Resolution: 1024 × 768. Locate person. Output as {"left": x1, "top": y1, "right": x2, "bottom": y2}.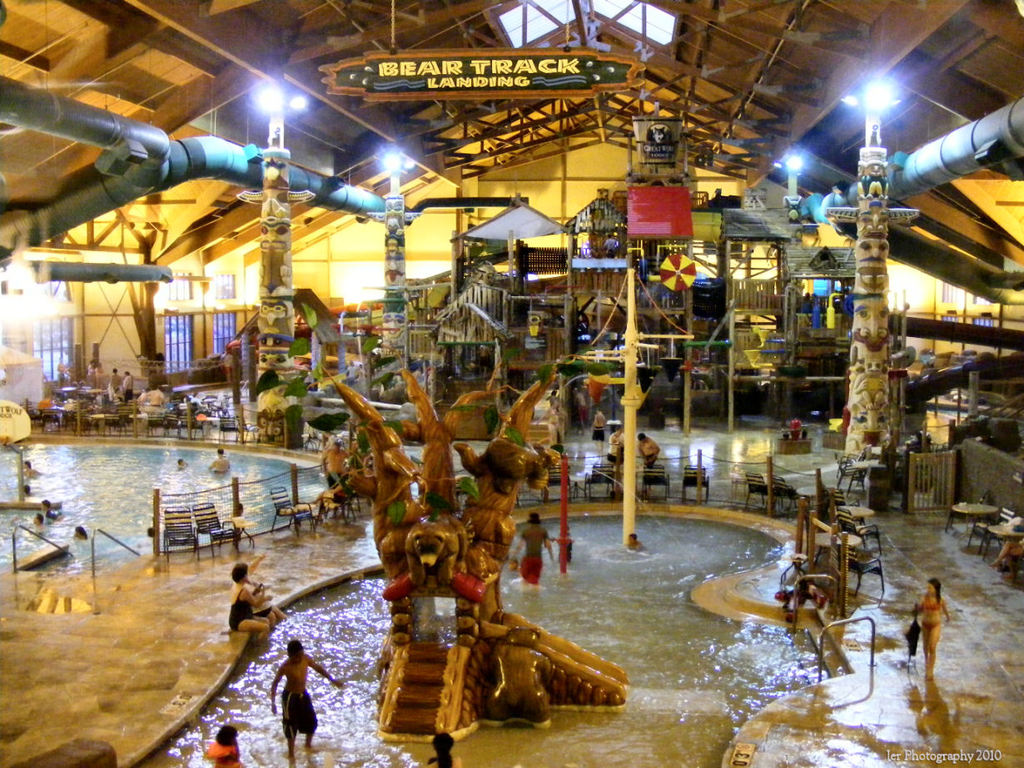
{"left": 116, "top": 369, "right": 133, "bottom": 399}.
